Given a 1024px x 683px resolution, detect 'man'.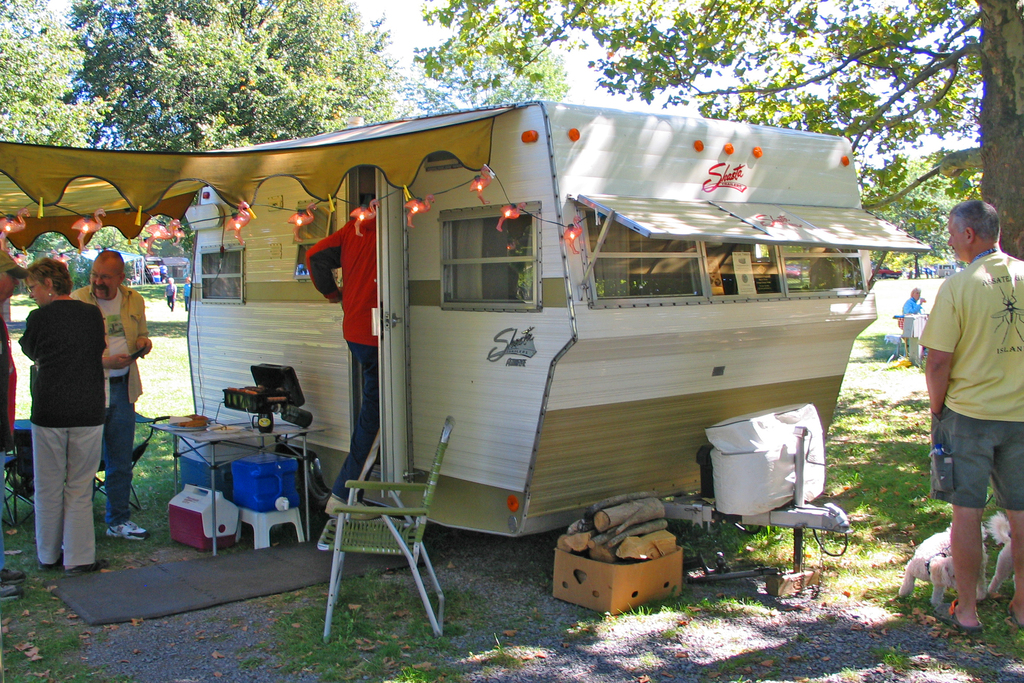
x1=0 y1=252 x2=24 y2=534.
